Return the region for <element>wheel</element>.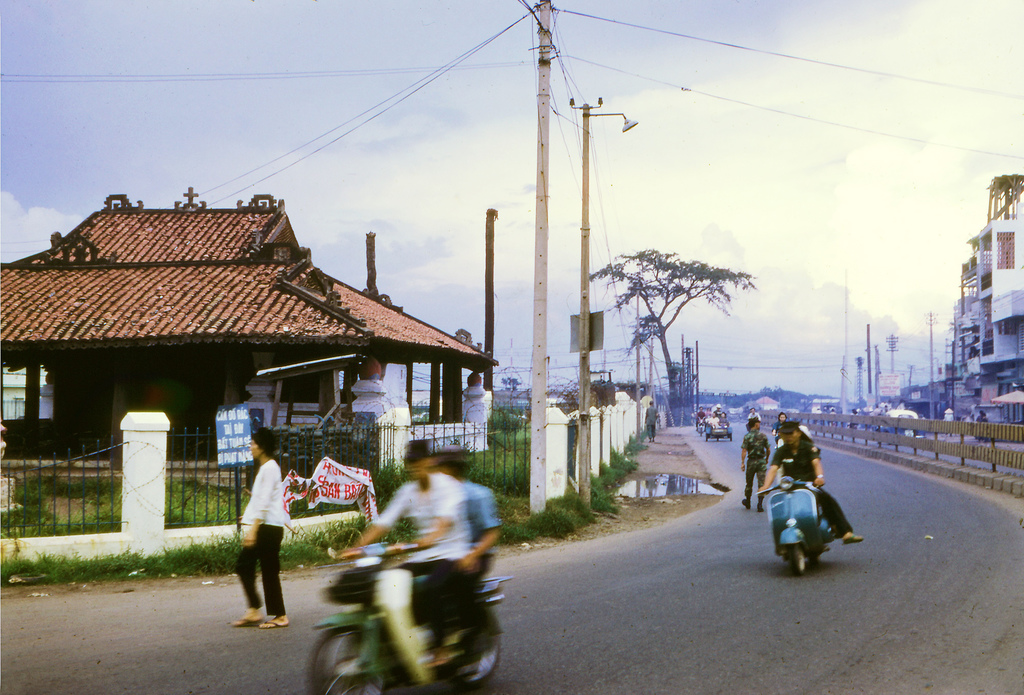
450:612:501:687.
